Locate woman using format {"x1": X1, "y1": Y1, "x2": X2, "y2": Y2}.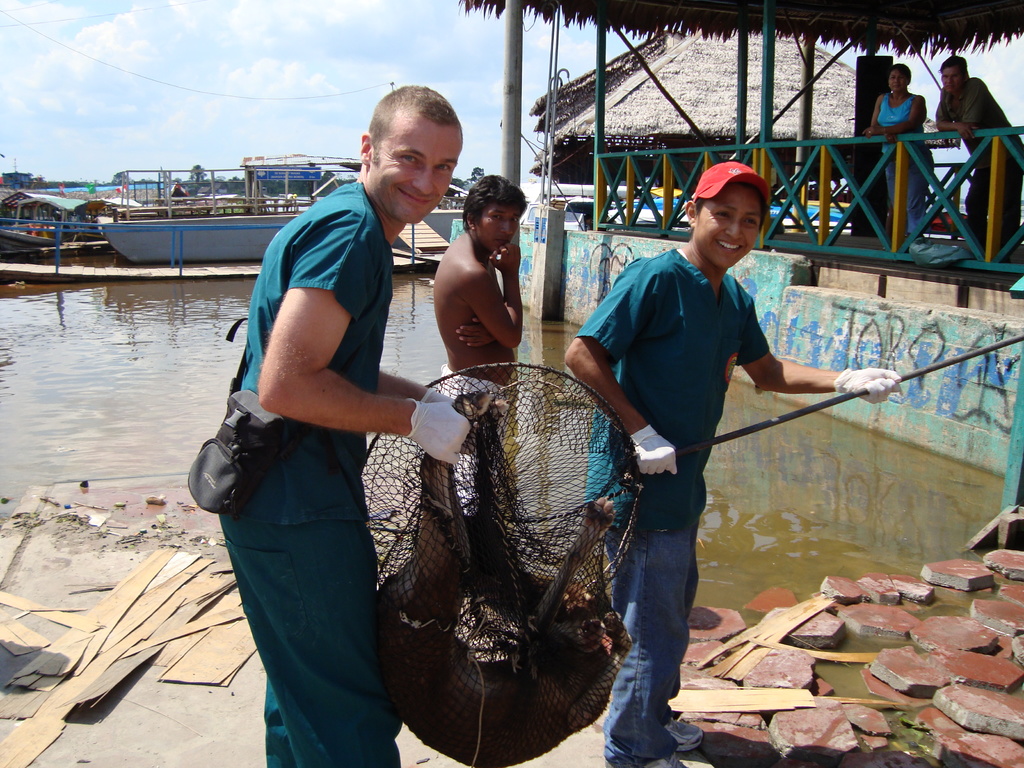
{"x1": 863, "y1": 63, "x2": 932, "y2": 234}.
